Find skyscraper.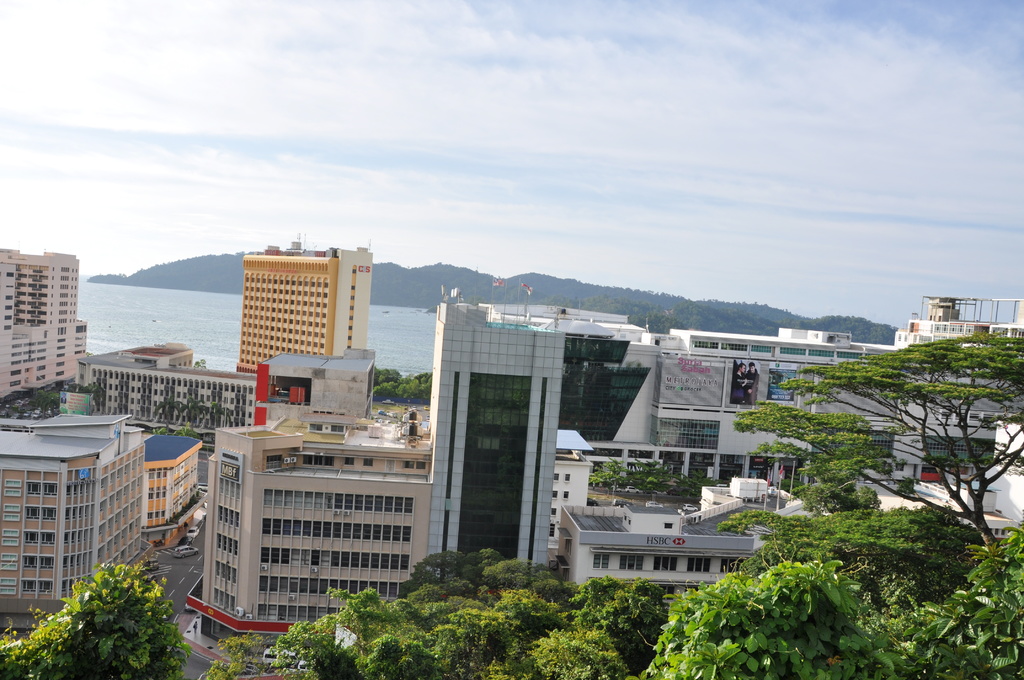
bbox(66, 337, 267, 445).
